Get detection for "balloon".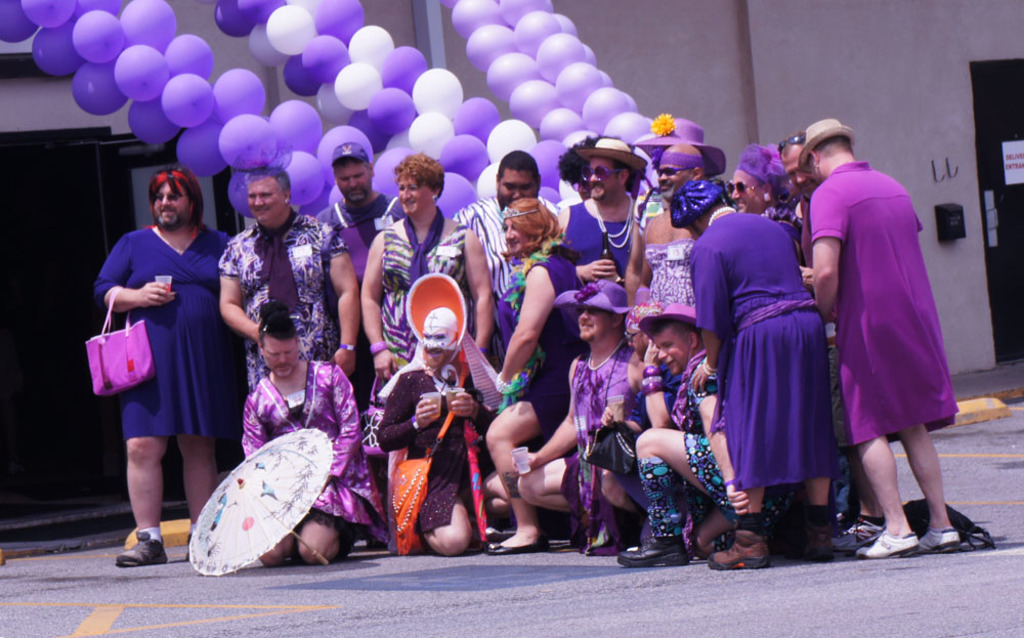
Detection: {"left": 496, "top": 0, "right": 554, "bottom": 30}.
